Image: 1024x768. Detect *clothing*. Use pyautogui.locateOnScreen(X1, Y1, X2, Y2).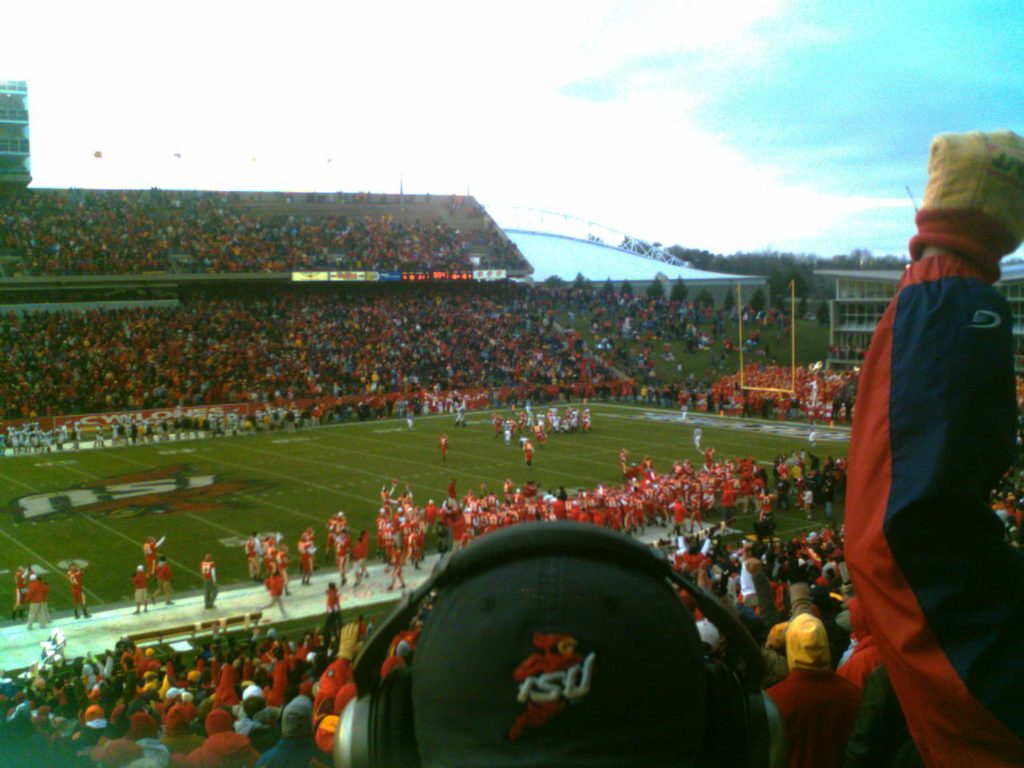
pyautogui.locateOnScreen(838, 258, 1023, 767).
